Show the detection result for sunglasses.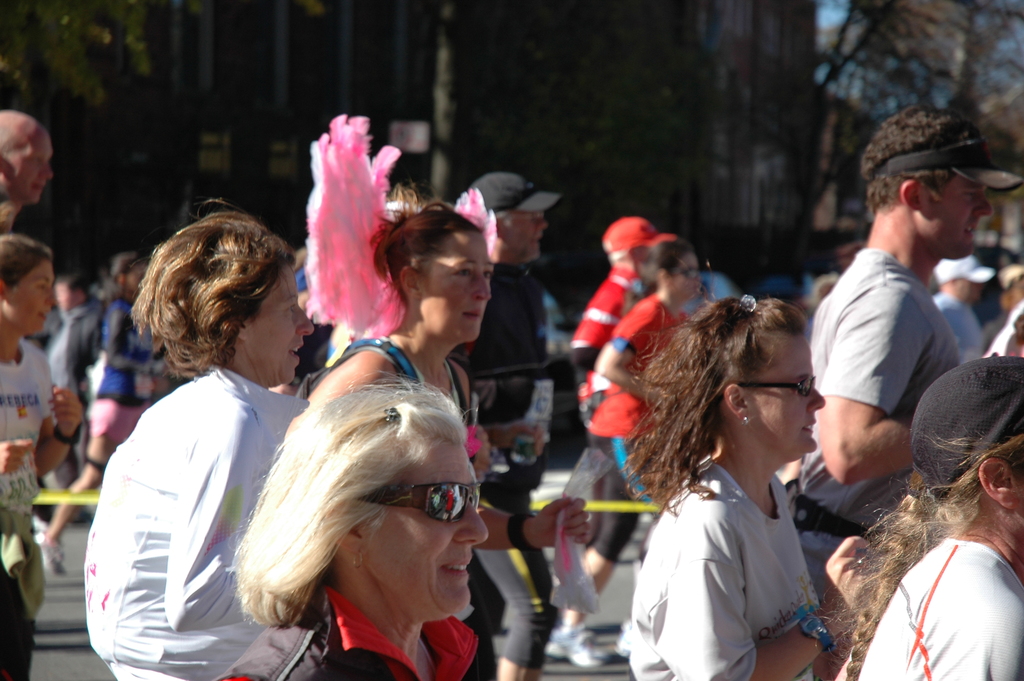
[353,483,479,523].
